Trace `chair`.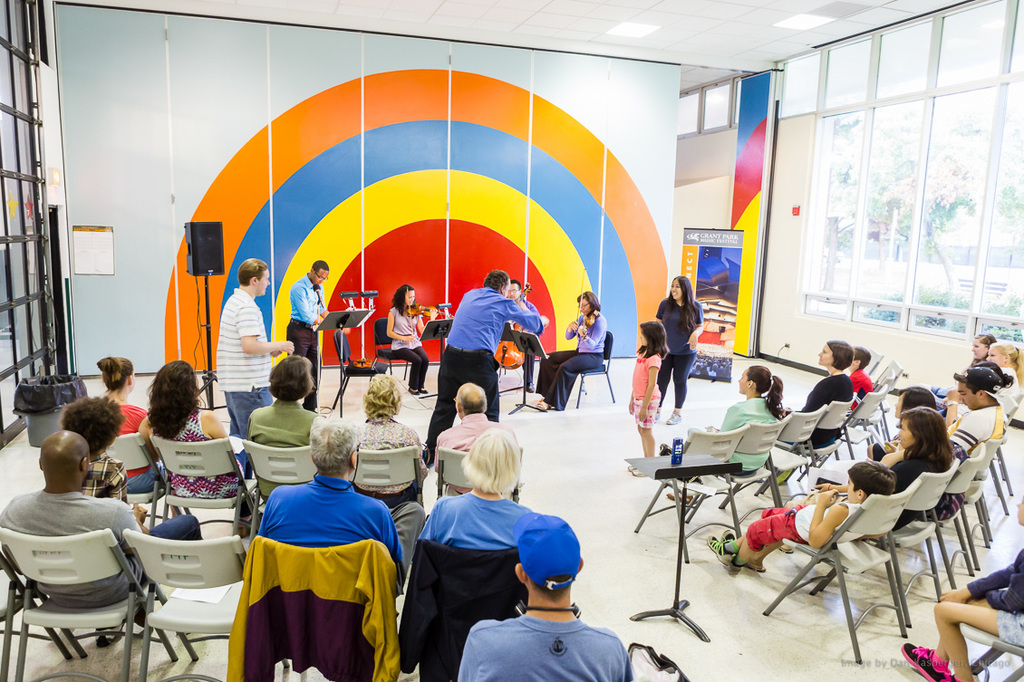
Traced to [11,376,92,454].
